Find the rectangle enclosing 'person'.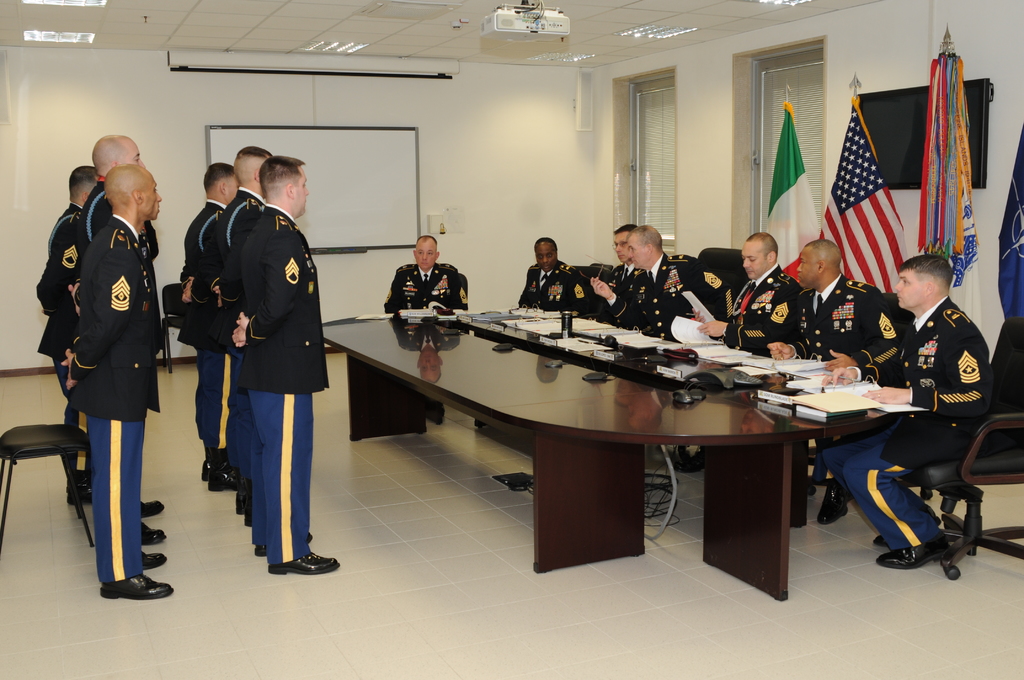
518:227:589:317.
